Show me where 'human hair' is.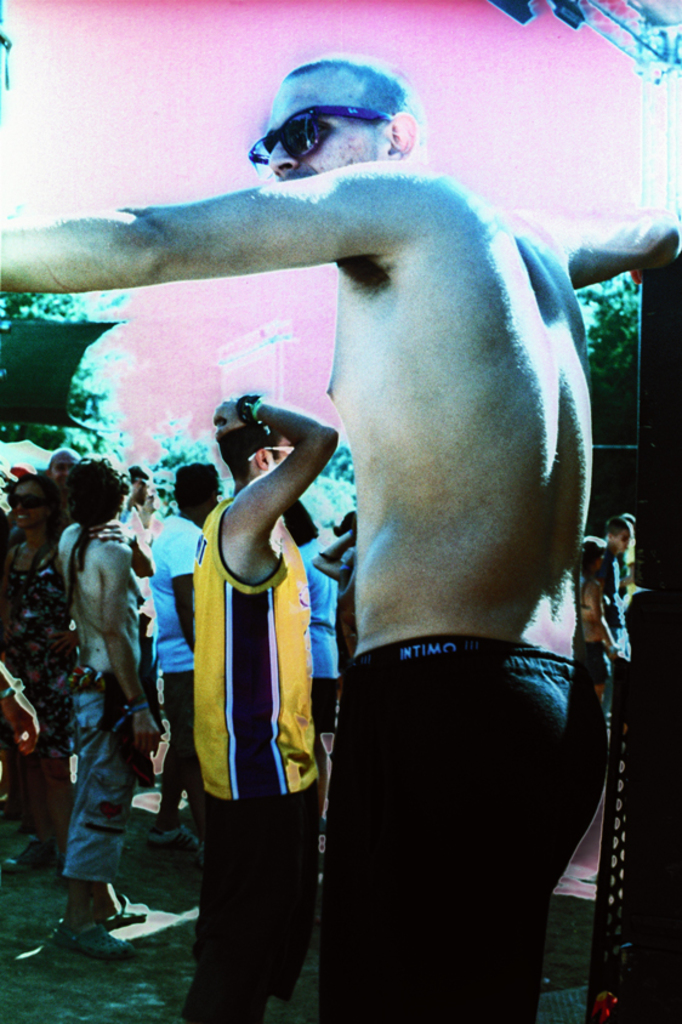
'human hair' is at x1=177 y1=467 x2=223 y2=527.
